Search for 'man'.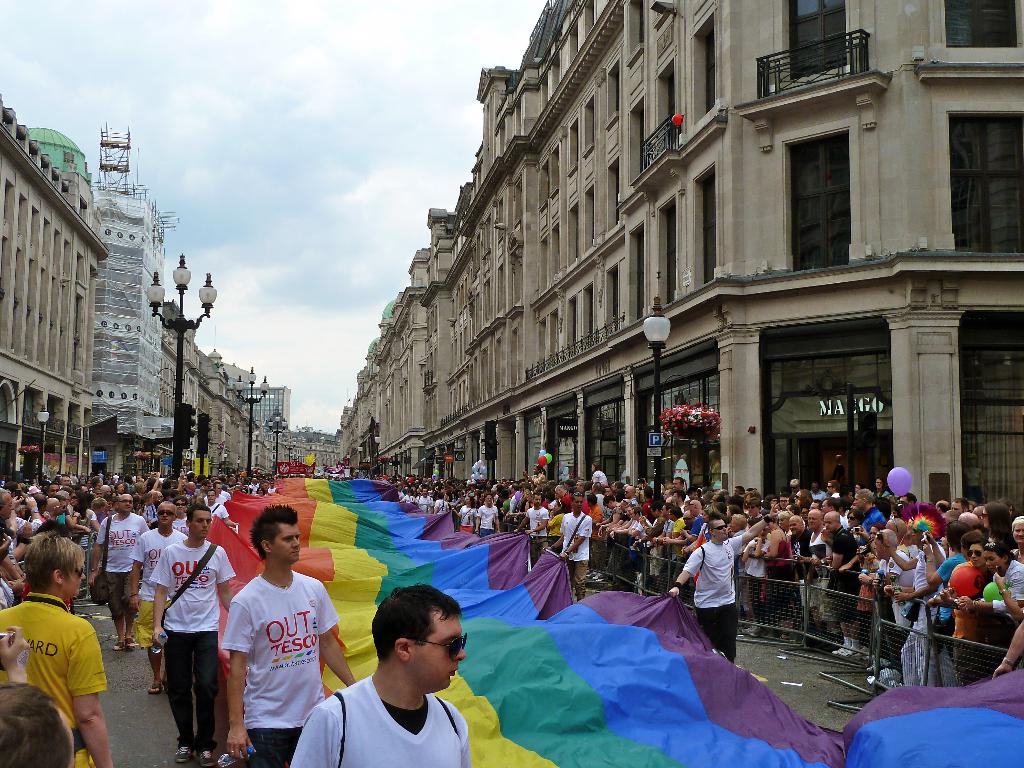
Found at (left=1, top=532, right=107, bottom=767).
